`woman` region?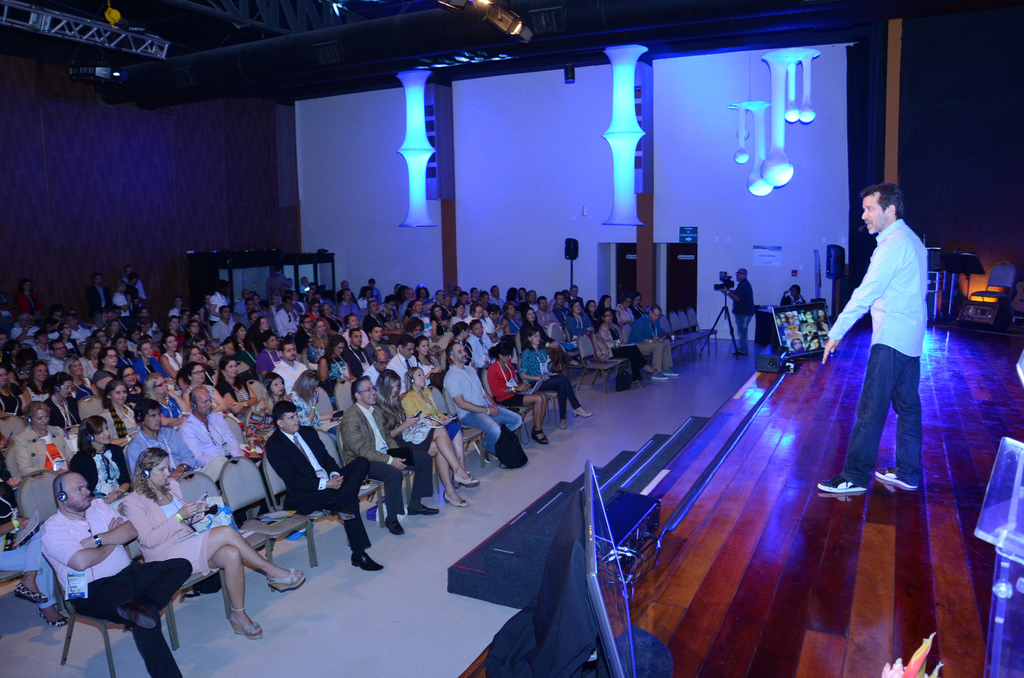
[left=205, top=356, right=257, bottom=423]
